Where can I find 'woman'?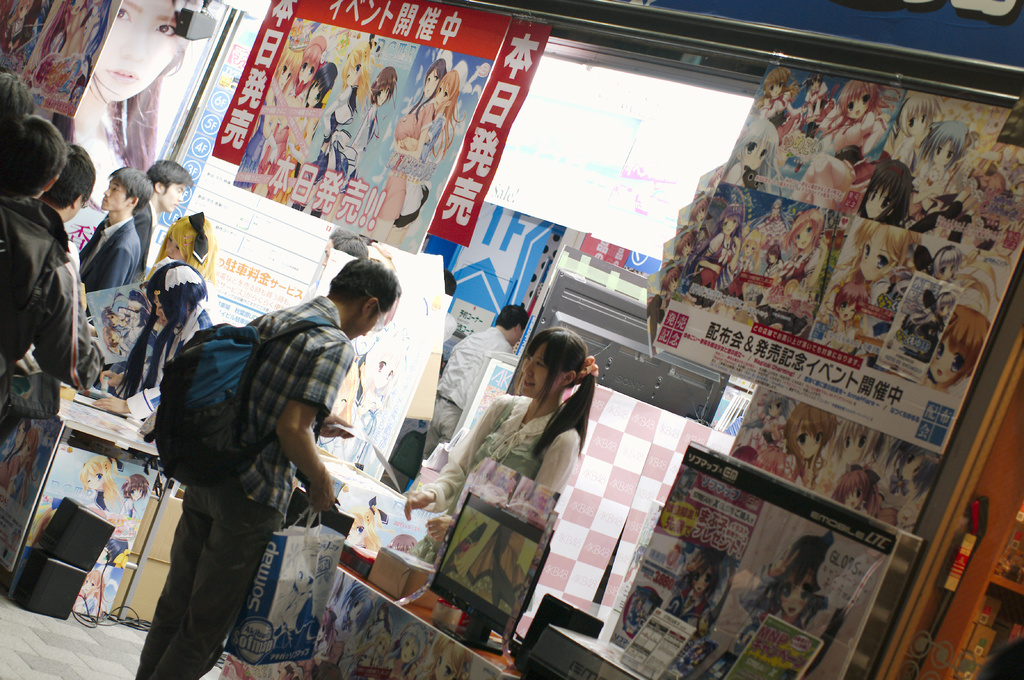
You can find it at bbox=[728, 534, 829, 658].
